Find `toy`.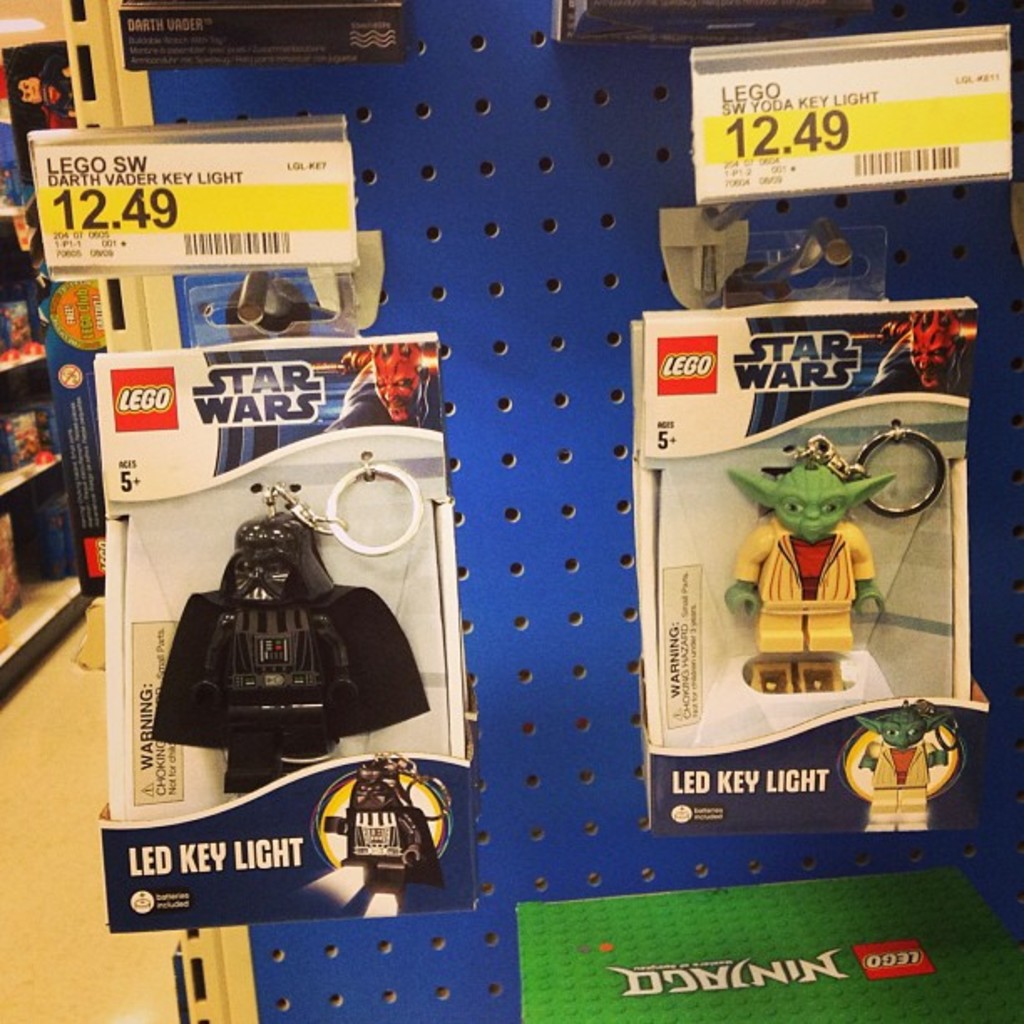
detection(721, 452, 902, 693).
